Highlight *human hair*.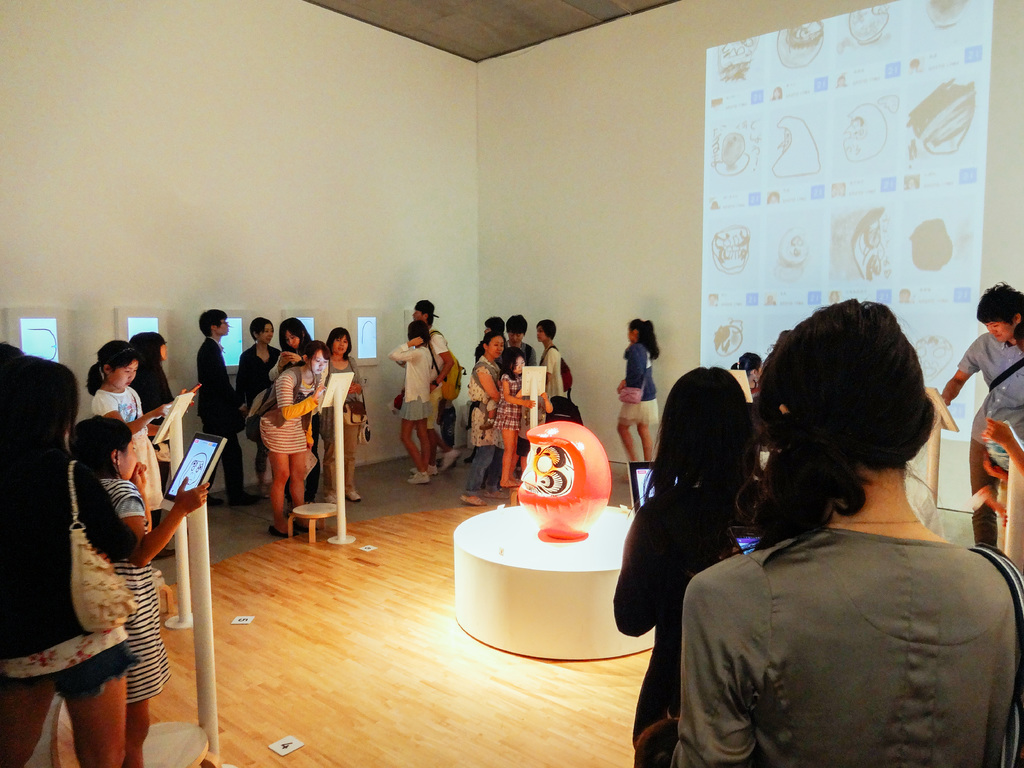
Highlighted region: (left=84, top=338, right=143, bottom=399).
